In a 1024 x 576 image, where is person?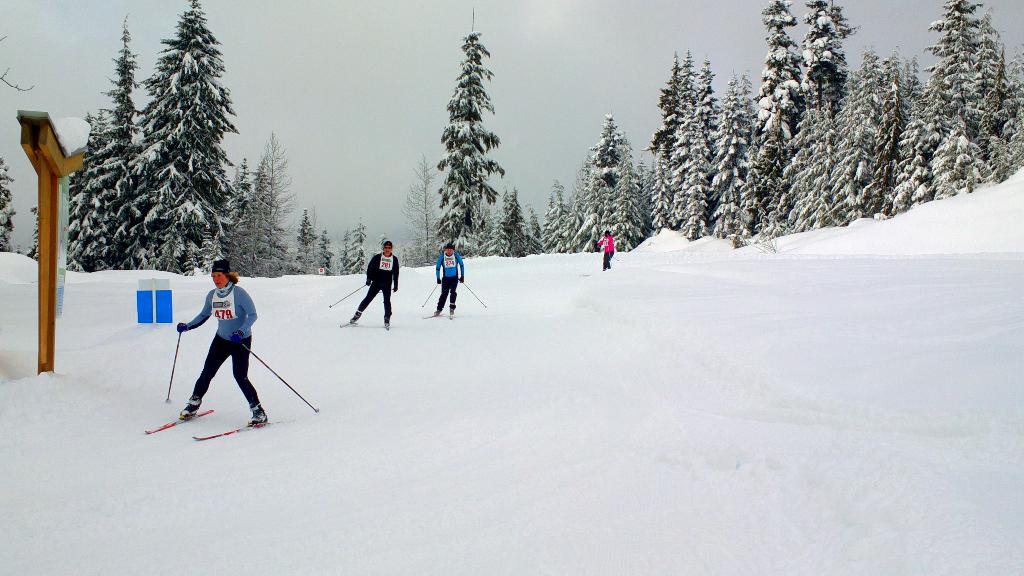
(left=431, top=243, right=465, bottom=319).
